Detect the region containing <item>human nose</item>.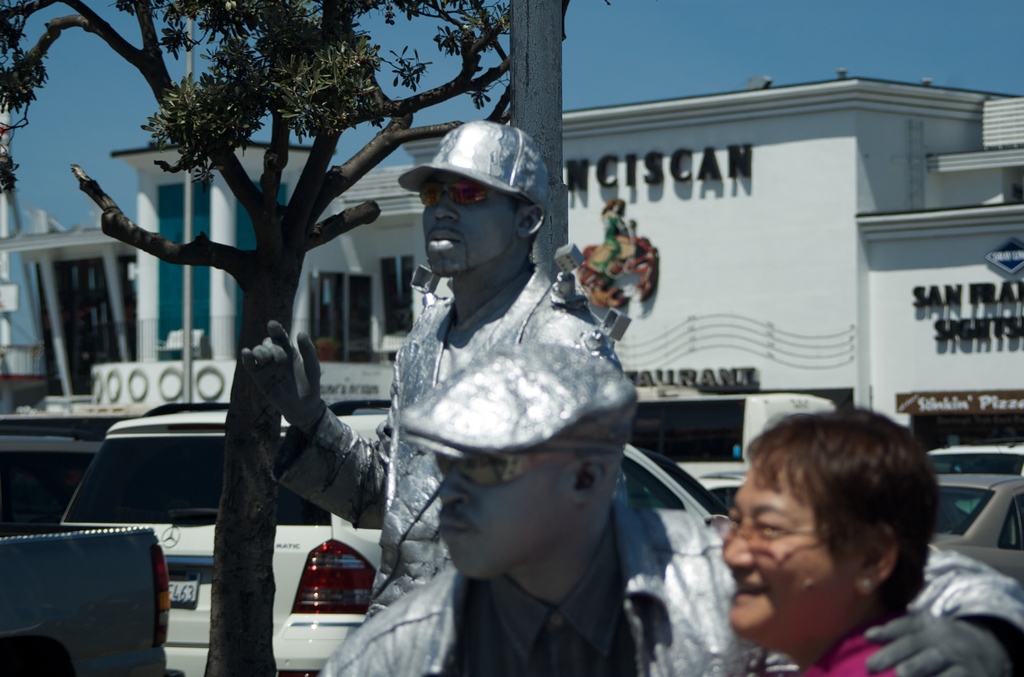
detection(721, 521, 755, 572).
